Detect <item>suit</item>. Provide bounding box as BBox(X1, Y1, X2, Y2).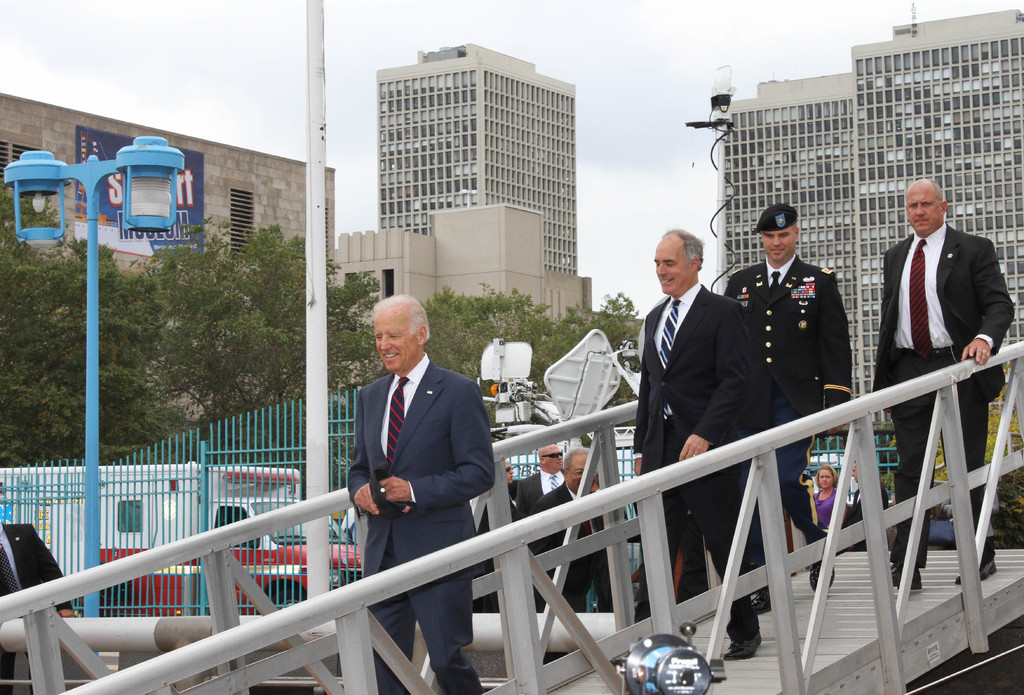
BBox(721, 253, 845, 552).
